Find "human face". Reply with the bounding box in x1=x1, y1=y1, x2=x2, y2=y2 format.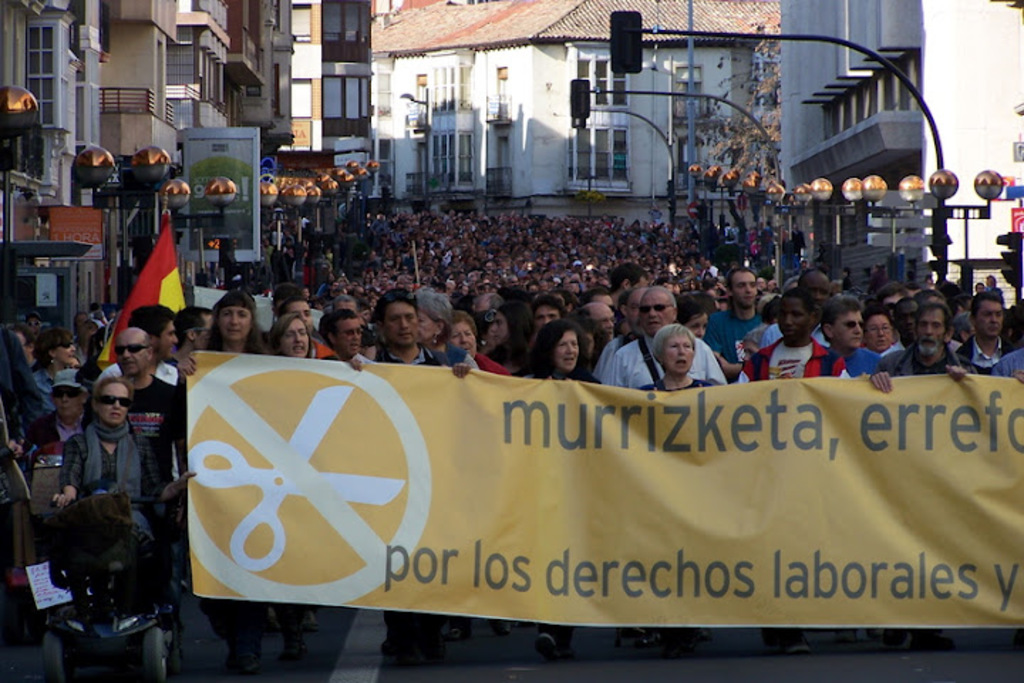
x1=801, y1=270, x2=829, y2=309.
